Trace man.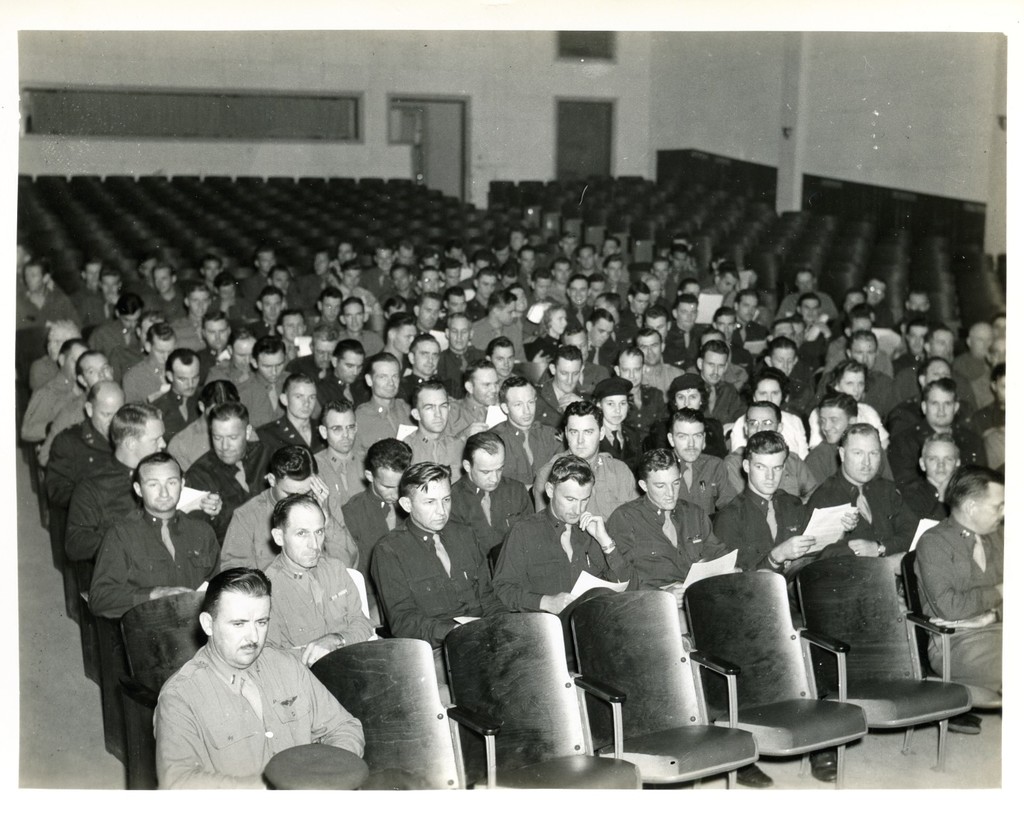
Traced to (x1=455, y1=360, x2=497, y2=429).
